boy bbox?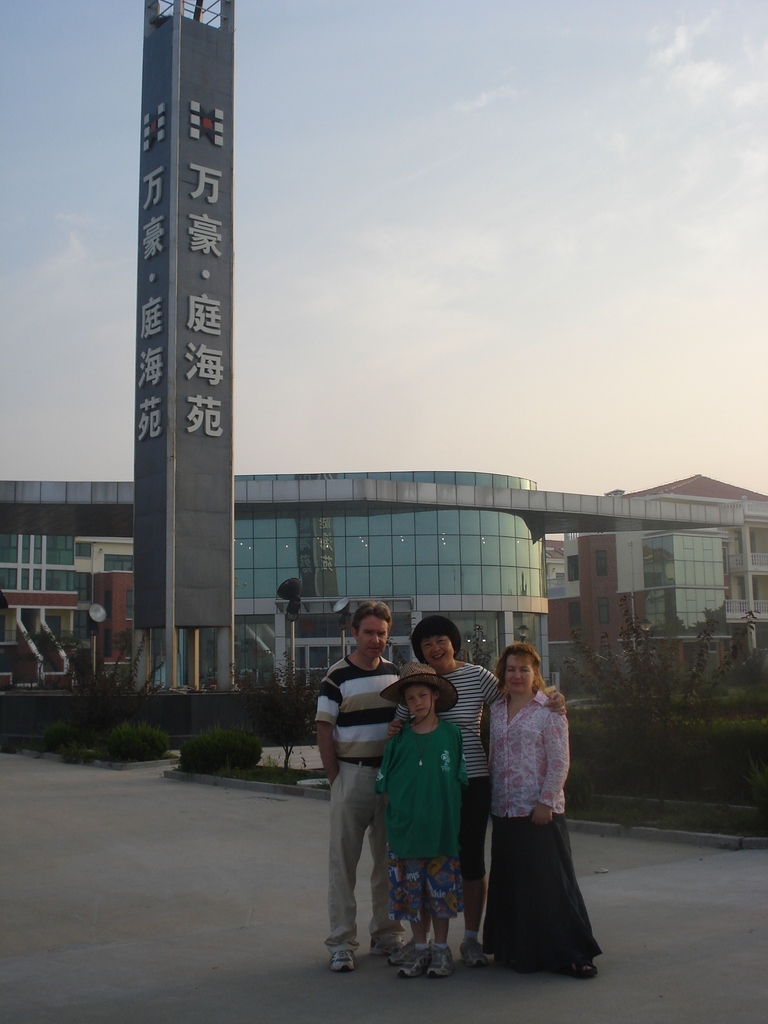
l=371, t=664, r=481, b=977
